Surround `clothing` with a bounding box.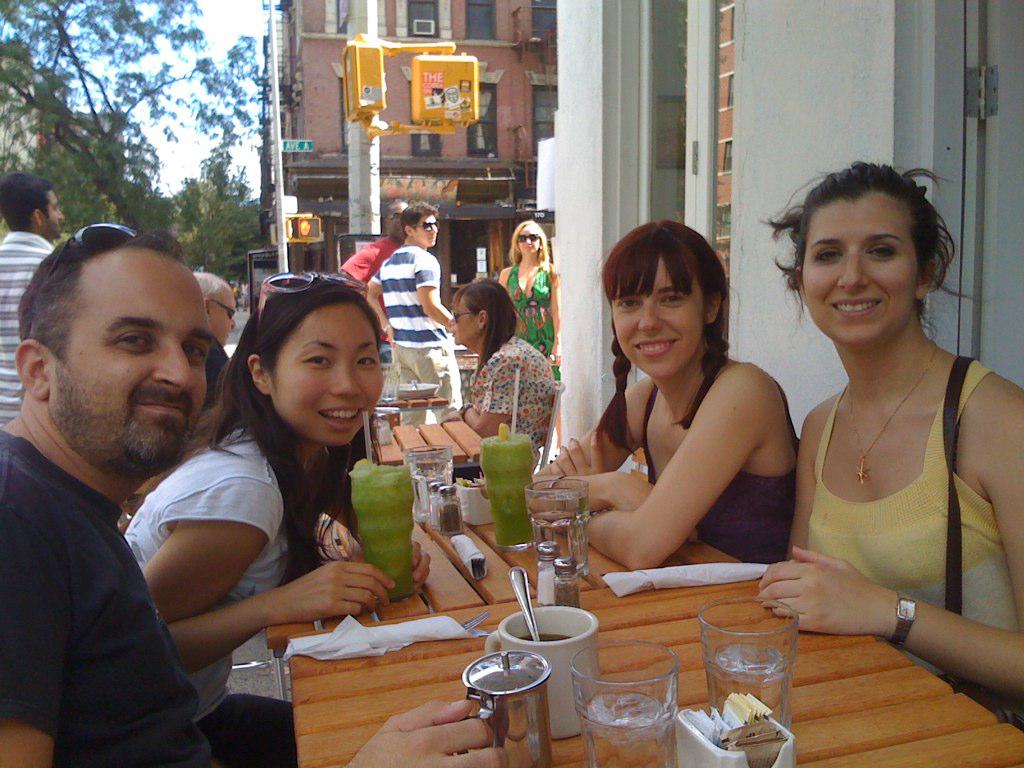
rect(468, 332, 568, 476).
